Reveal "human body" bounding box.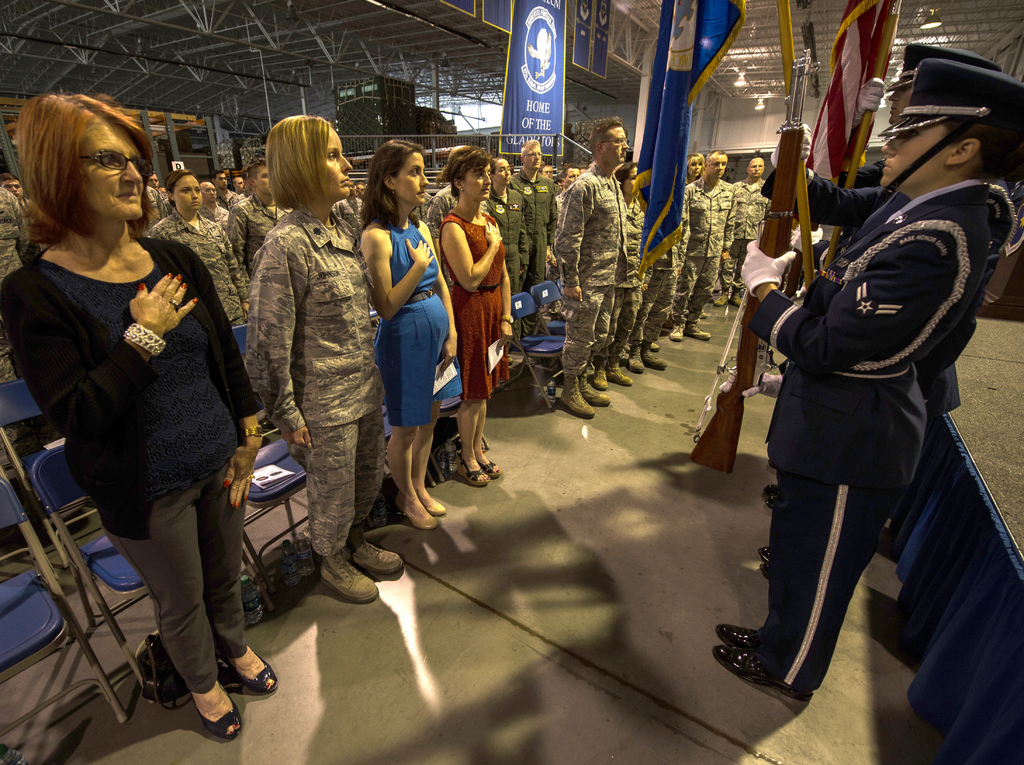
Revealed: bbox=[554, 119, 646, 422].
